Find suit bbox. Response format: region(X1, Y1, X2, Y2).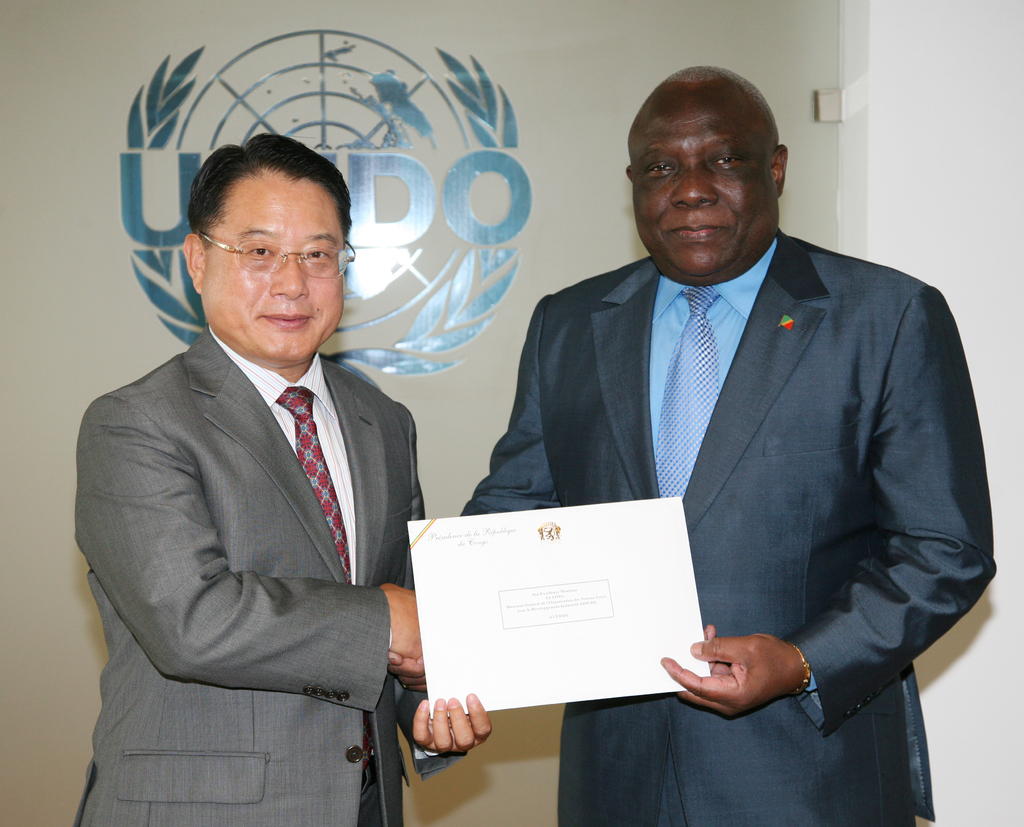
region(77, 183, 456, 802).
